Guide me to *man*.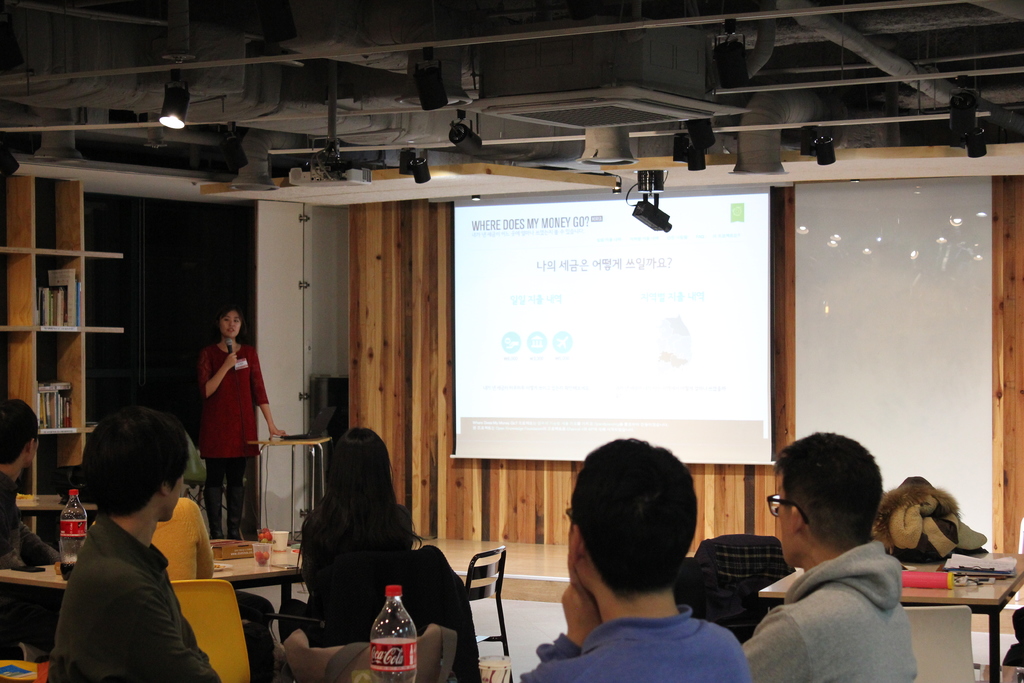
Guidance: 48, 358, 237, 671.
